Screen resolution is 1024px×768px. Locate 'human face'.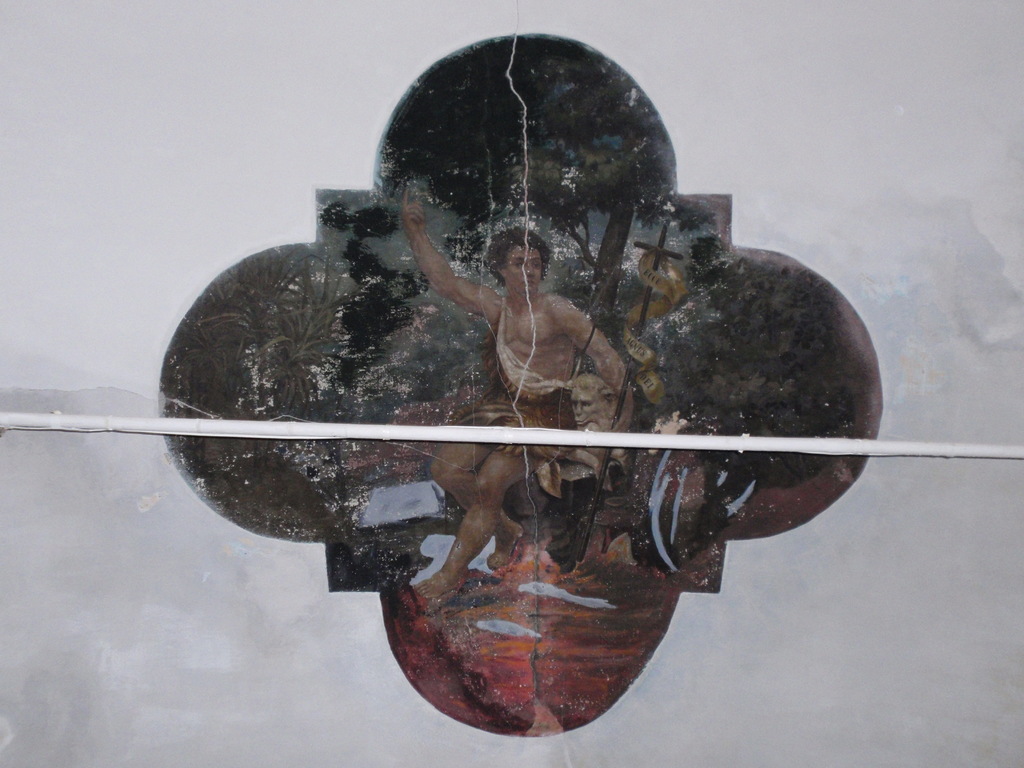
BBox(502, 244, 544, 297).
